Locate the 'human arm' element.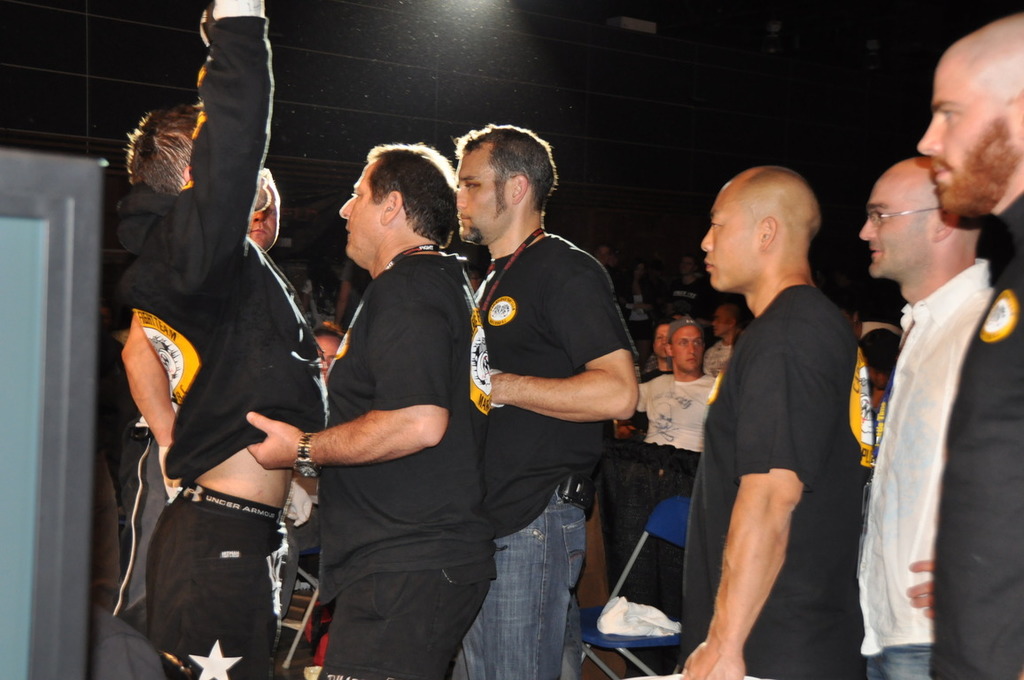
Element bbox: (left=246, top=282, right=454, bottom=498).
